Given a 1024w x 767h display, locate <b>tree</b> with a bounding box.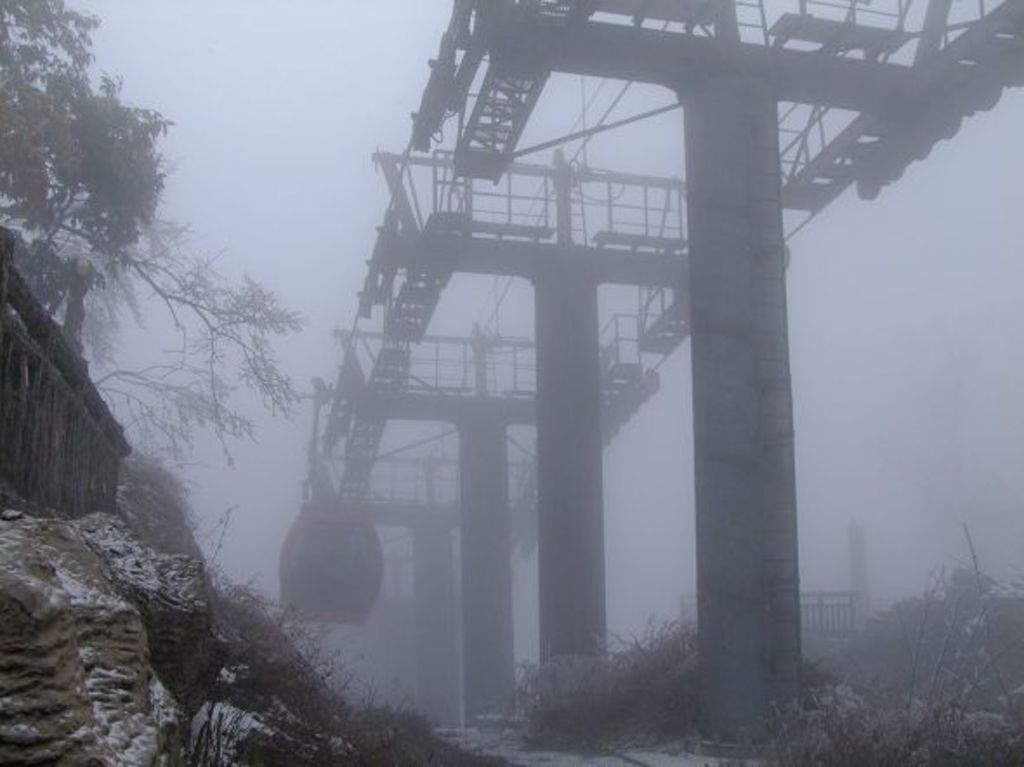
Located: [x1=7, y1=0, x2=321, y2=514].
